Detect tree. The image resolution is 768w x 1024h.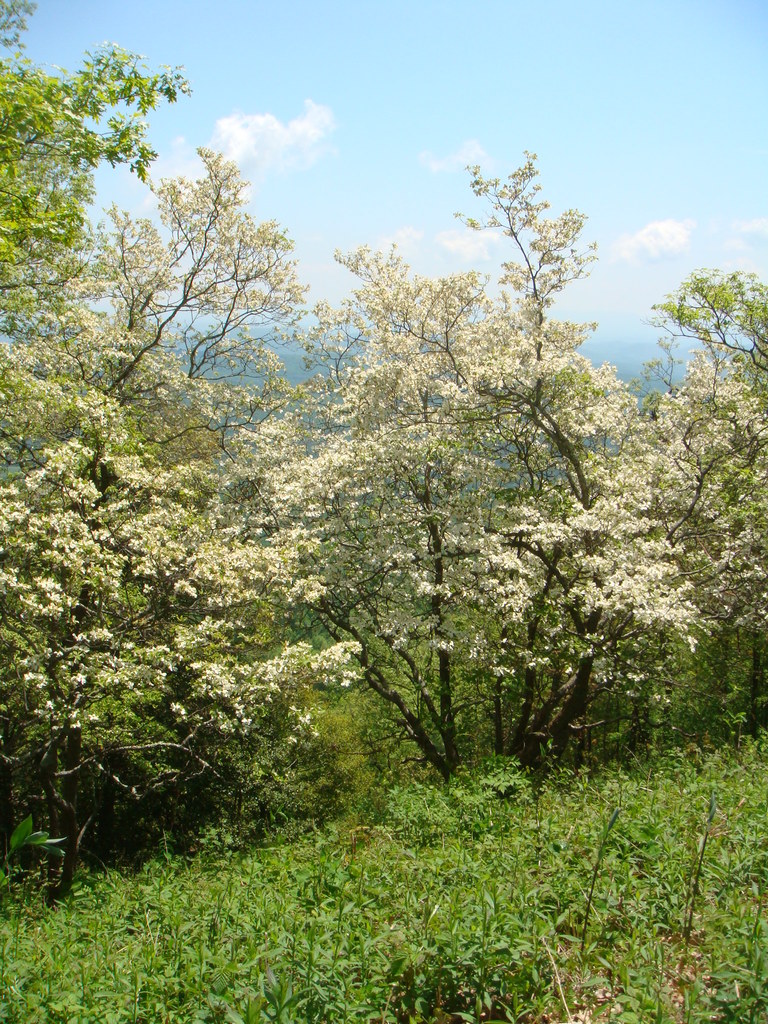
box(582, 351, 767, 752).
